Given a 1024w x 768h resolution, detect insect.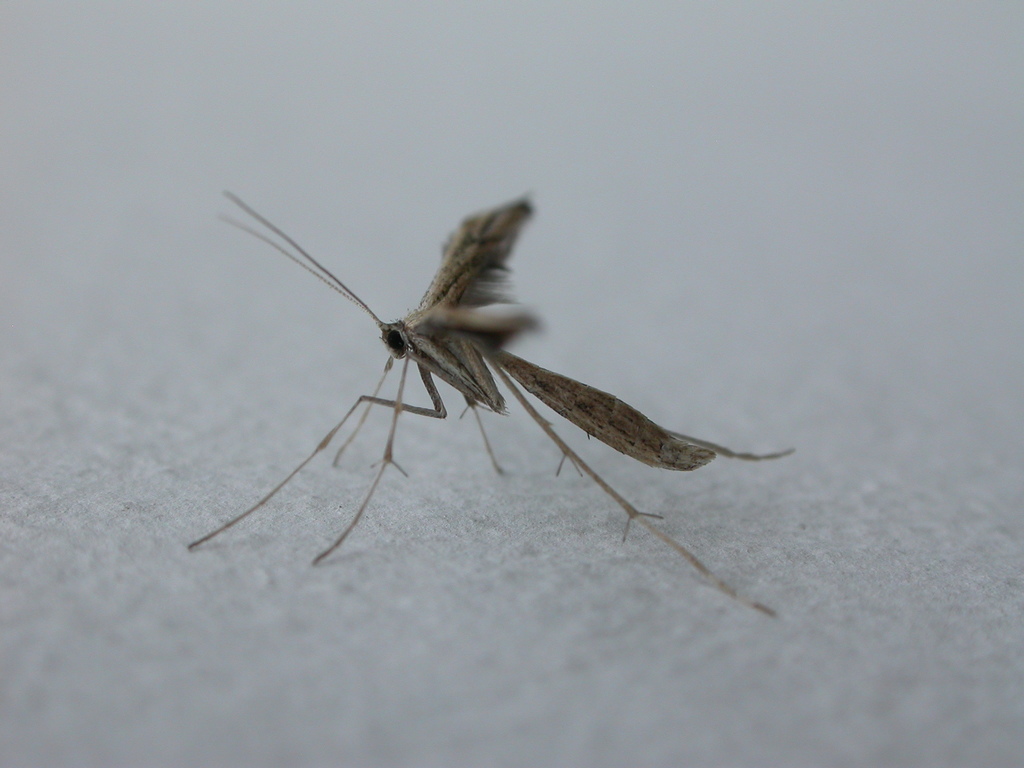
186:192:800:616.
